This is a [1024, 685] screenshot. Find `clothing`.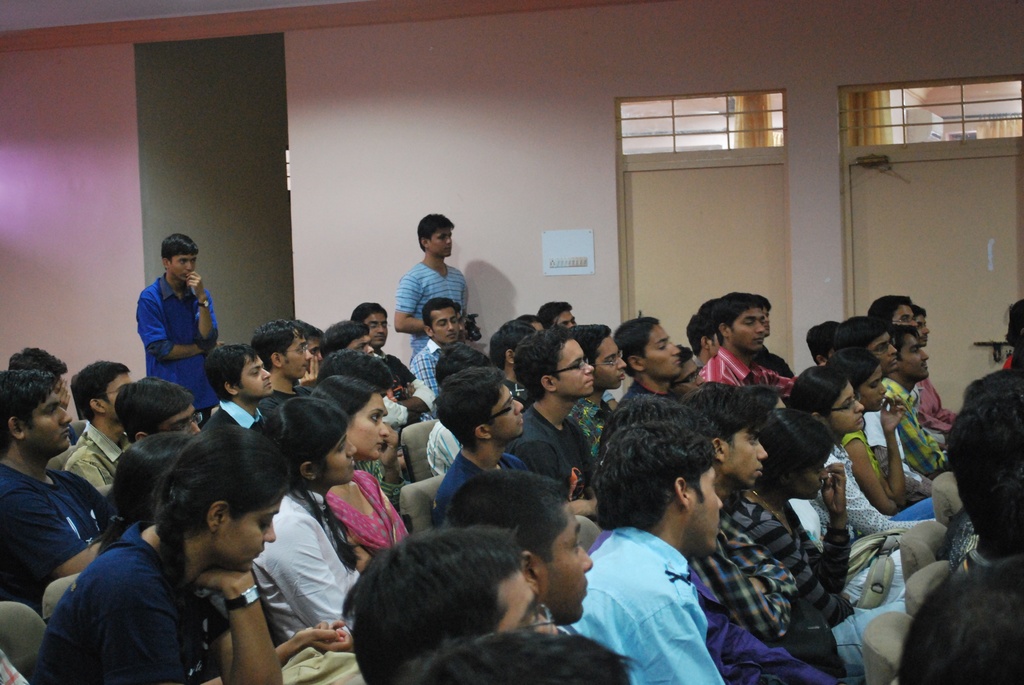
Bounding box: (134,276,231,411).
